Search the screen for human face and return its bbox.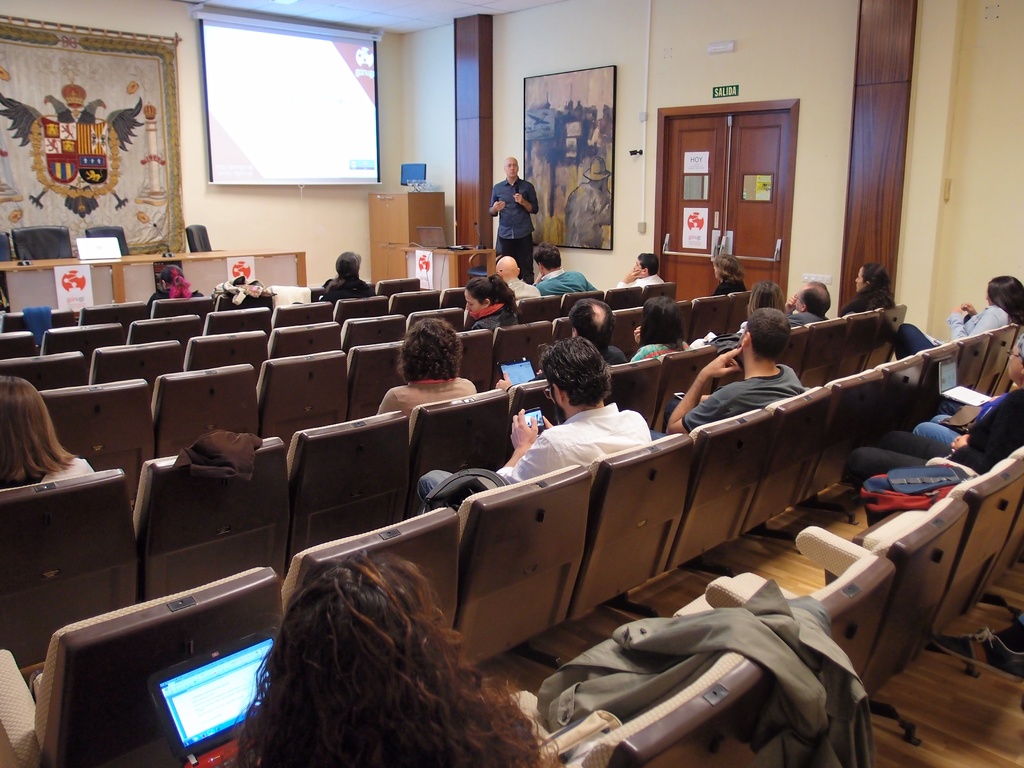
Found: (x1=465, y1=289, x2=484, y2=311).
